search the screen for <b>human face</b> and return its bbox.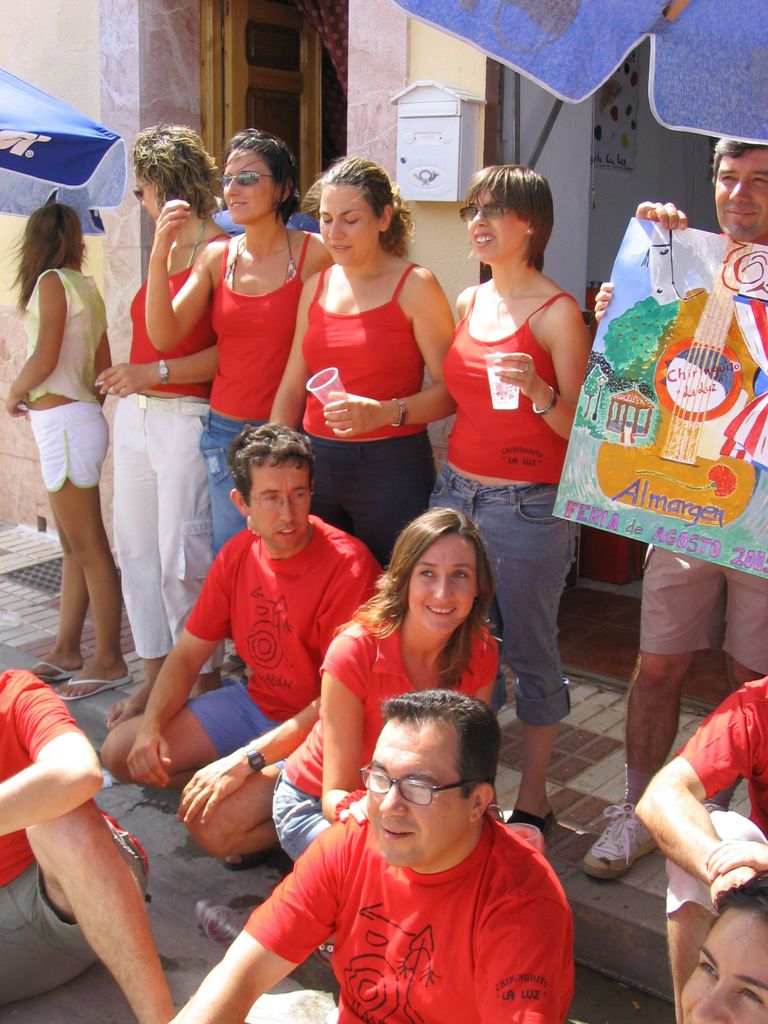
Found: <box>467,183,525,262</box>.
